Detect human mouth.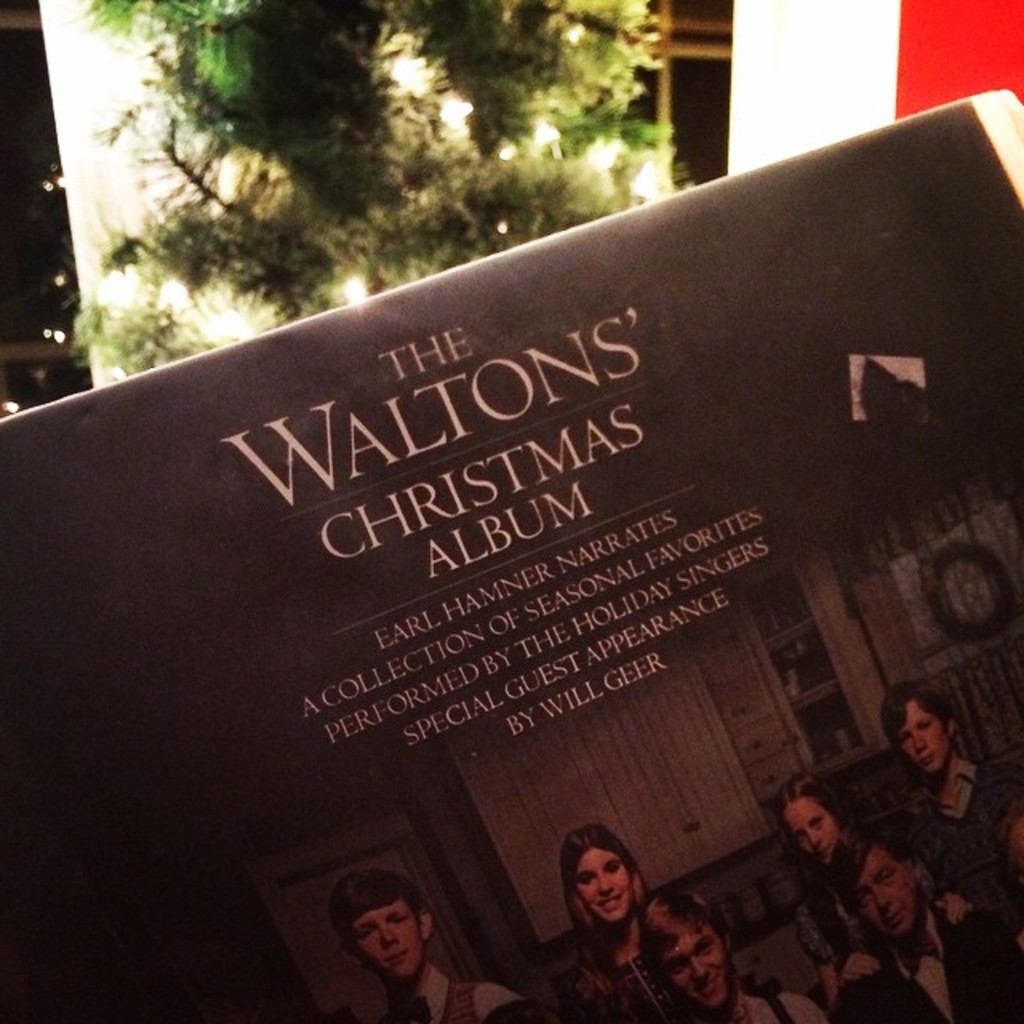
Detected at (918,747,936,768).
